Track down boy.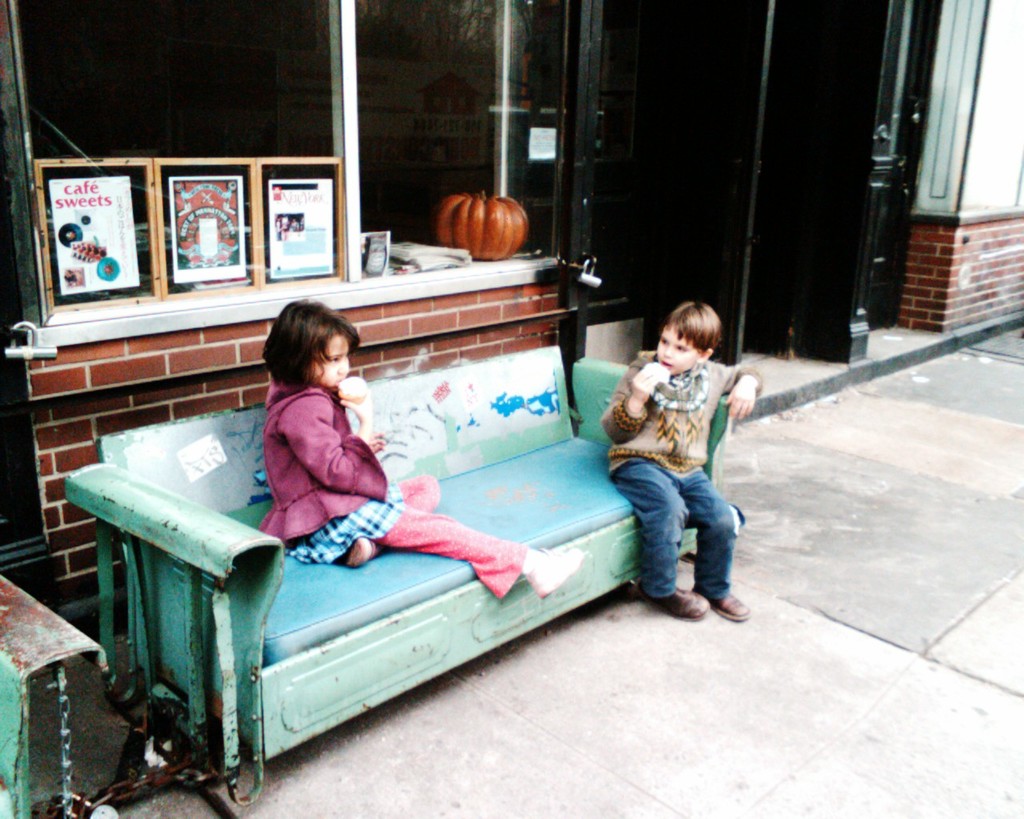
Tracked to locate(568, 297, 754, 656).
